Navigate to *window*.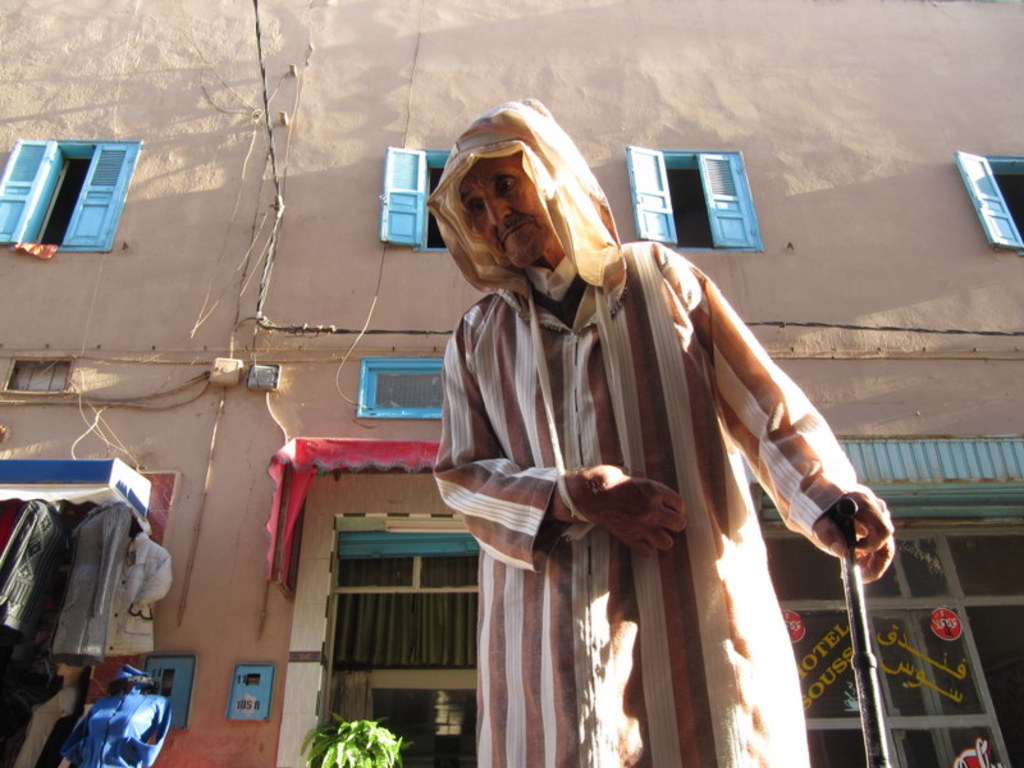
Navigation target: {"x1": 378, "y1": 143, "x2": 452, "y2": 252}.
